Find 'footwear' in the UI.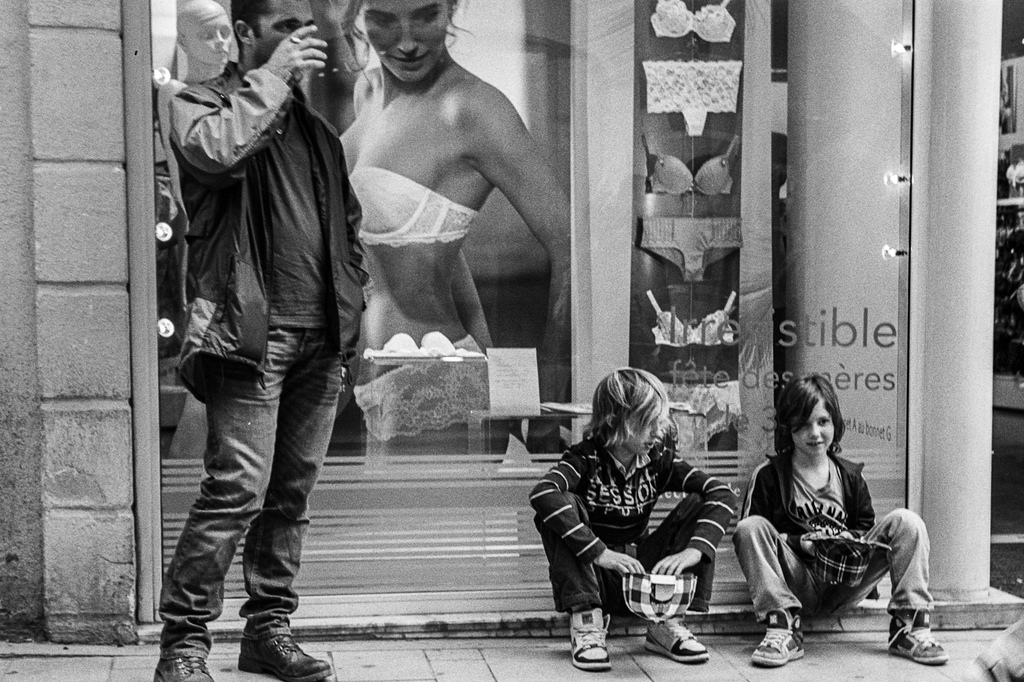
UI element at <bbox>236, 635, 331, 681</bbox>.
